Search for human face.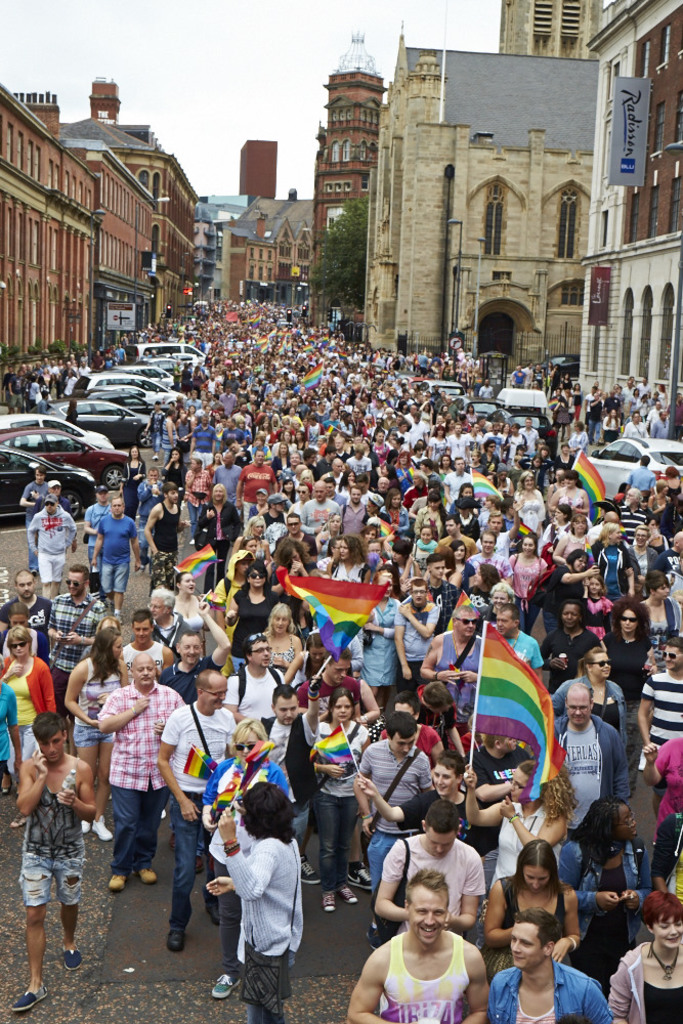
Found at region(168, 489, 177, 504).
